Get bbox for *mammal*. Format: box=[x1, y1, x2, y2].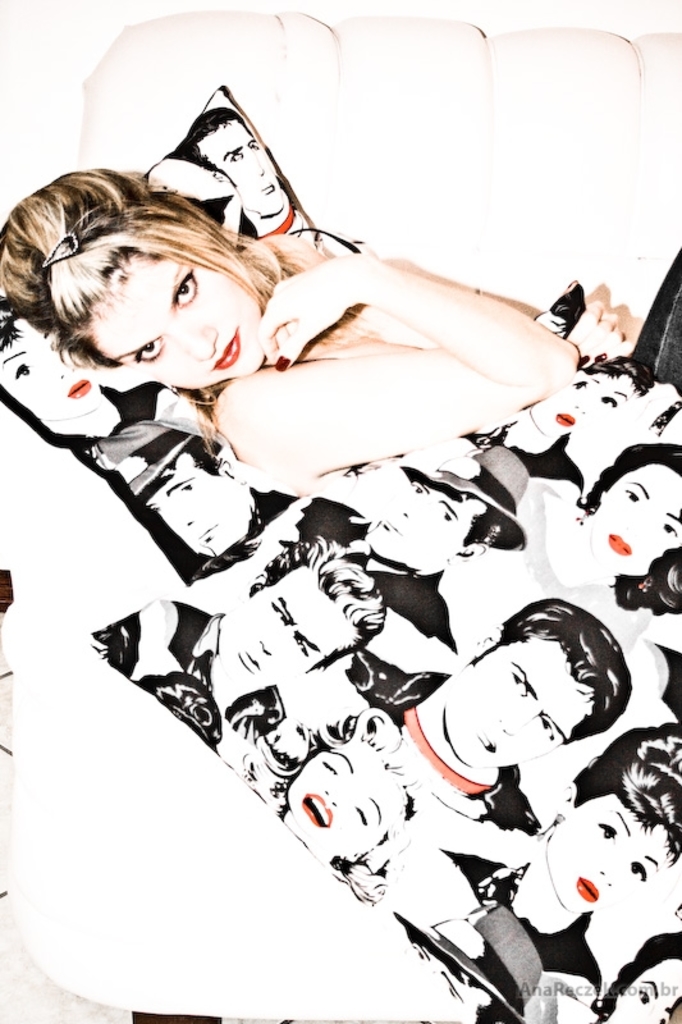
box=[0, 159, 624, 492].
